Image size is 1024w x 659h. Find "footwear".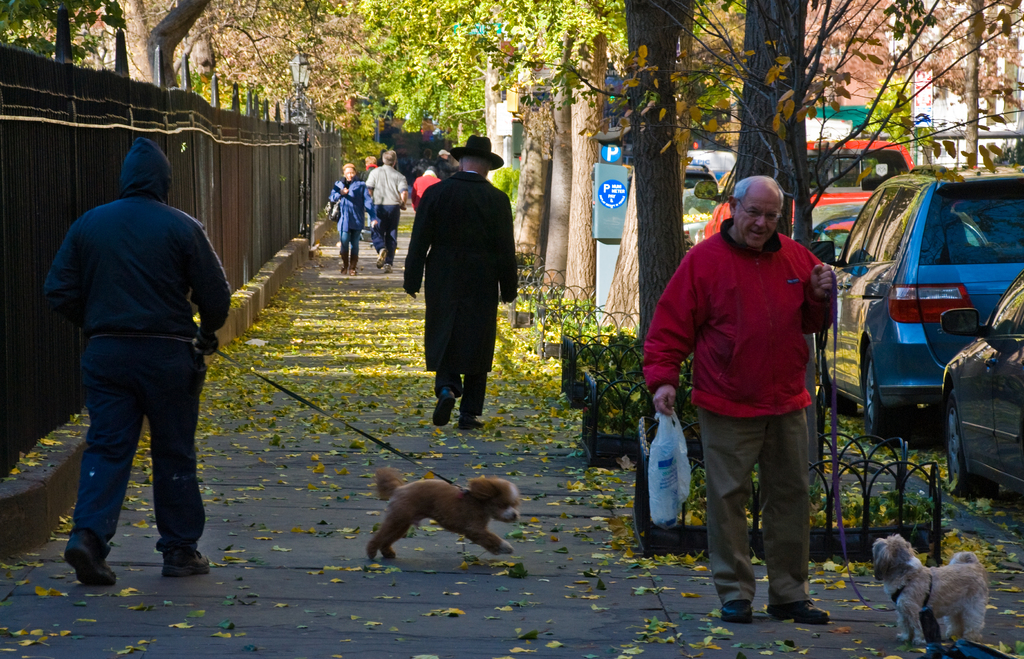
box=[377, 248, 392, 265].
